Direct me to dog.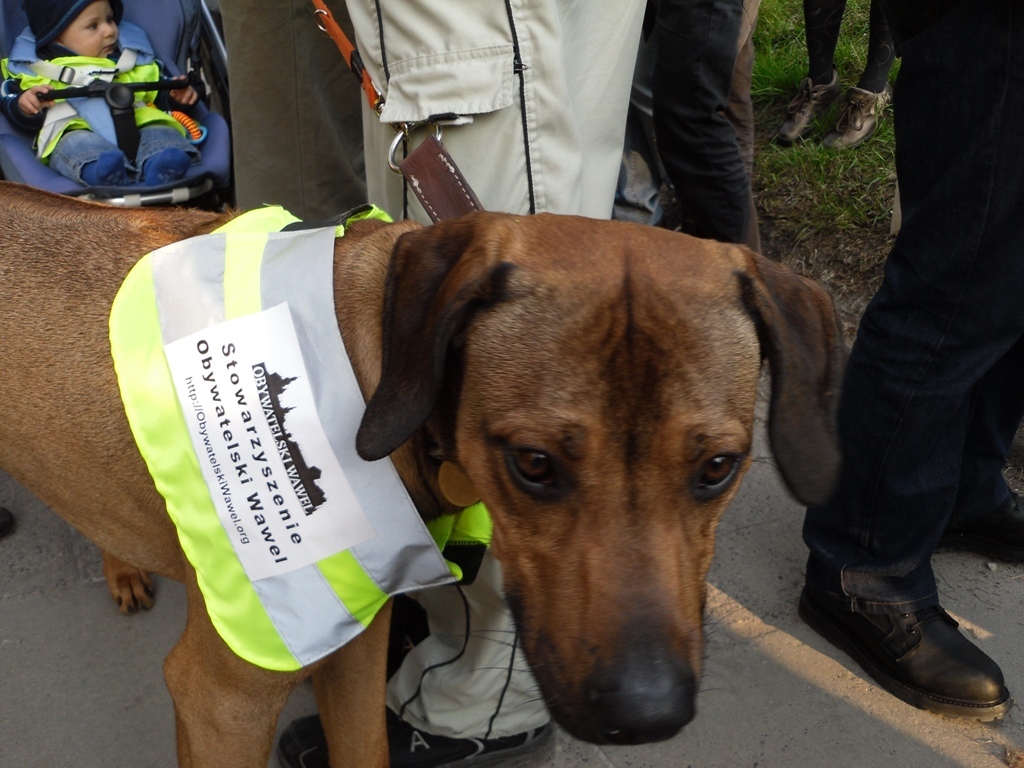
Direction: bbox=[0, 180, 849, 767].
